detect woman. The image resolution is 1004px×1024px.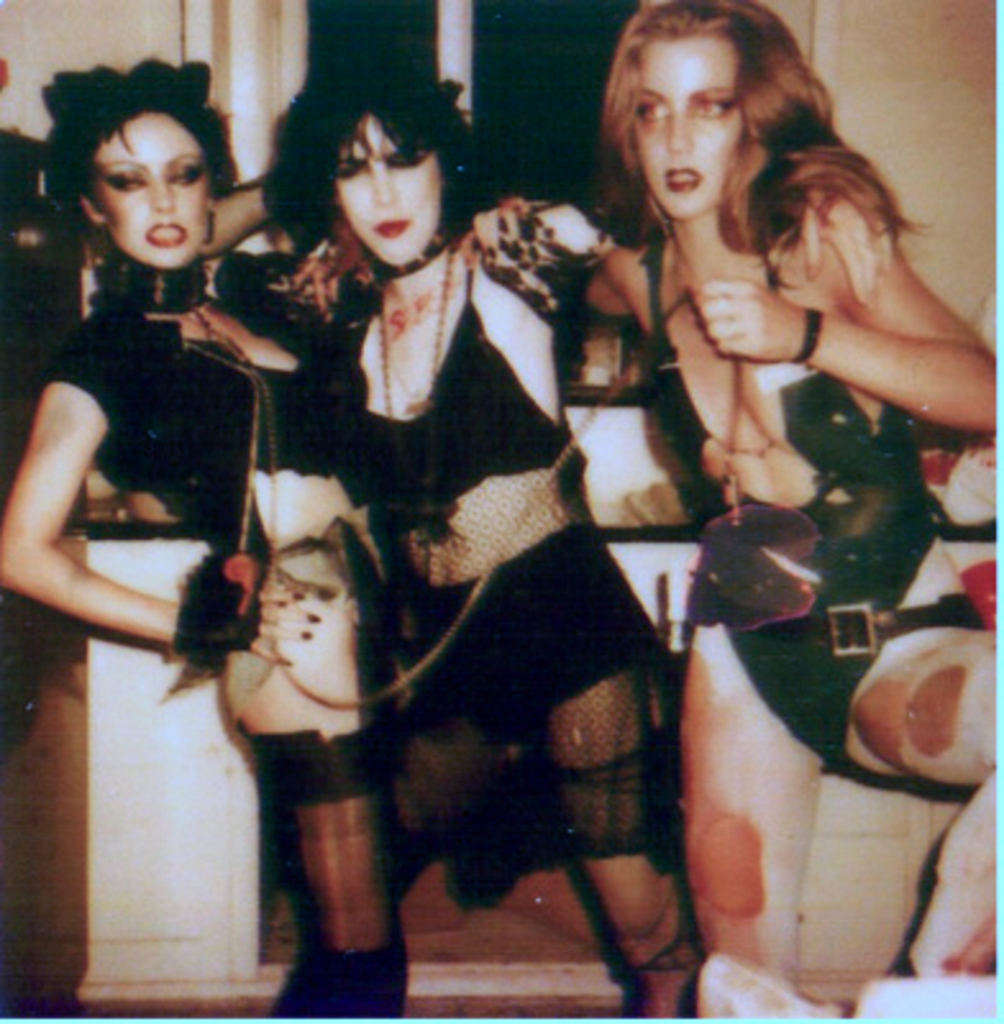
left=469, top=0, right=1001, bottom=1021.
